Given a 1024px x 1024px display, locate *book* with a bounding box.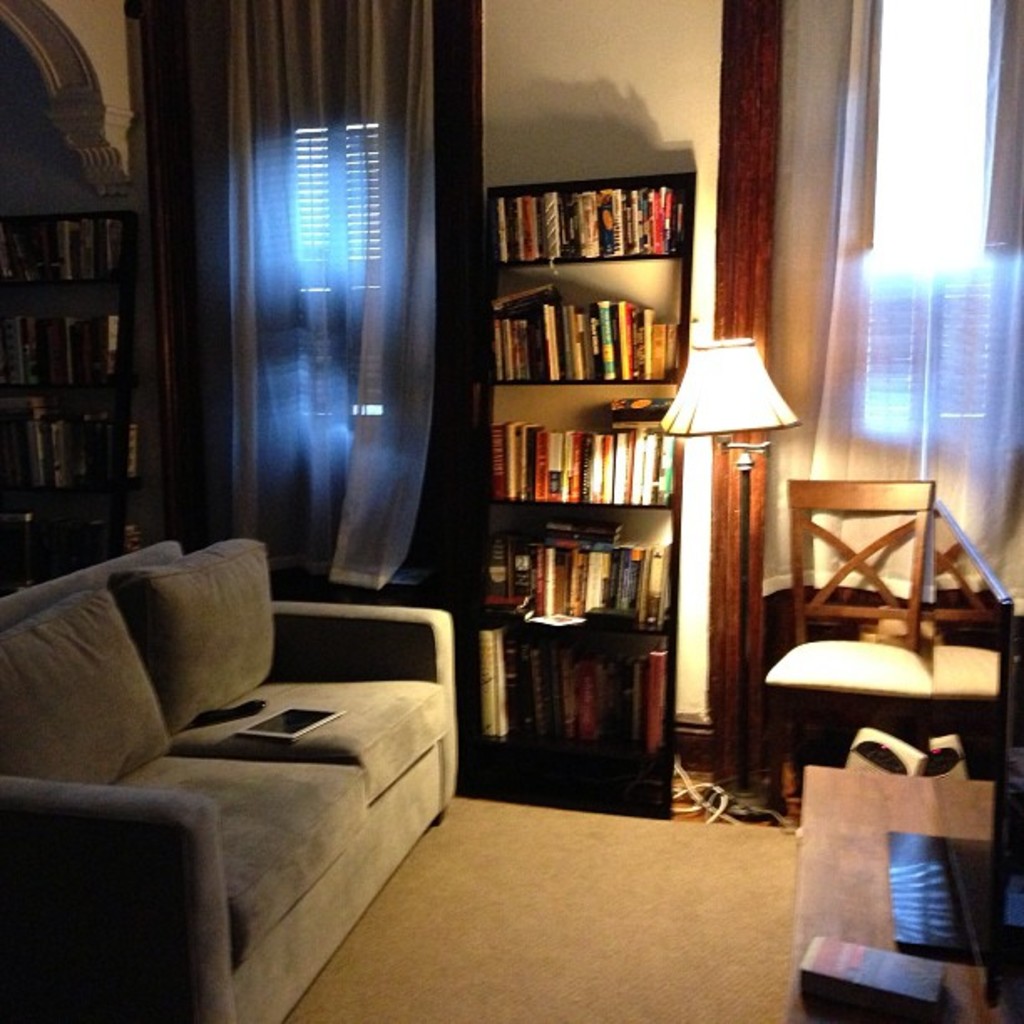
Located: left=547, top=428, right=564, bottom=502.
